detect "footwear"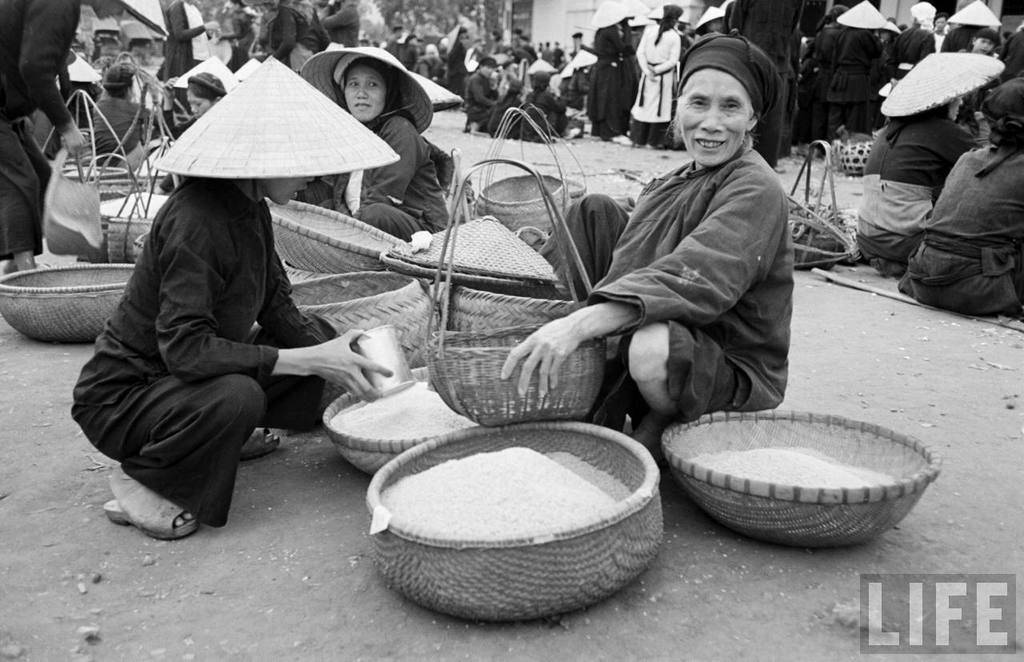
BBox(566, 126, 581, 138)
